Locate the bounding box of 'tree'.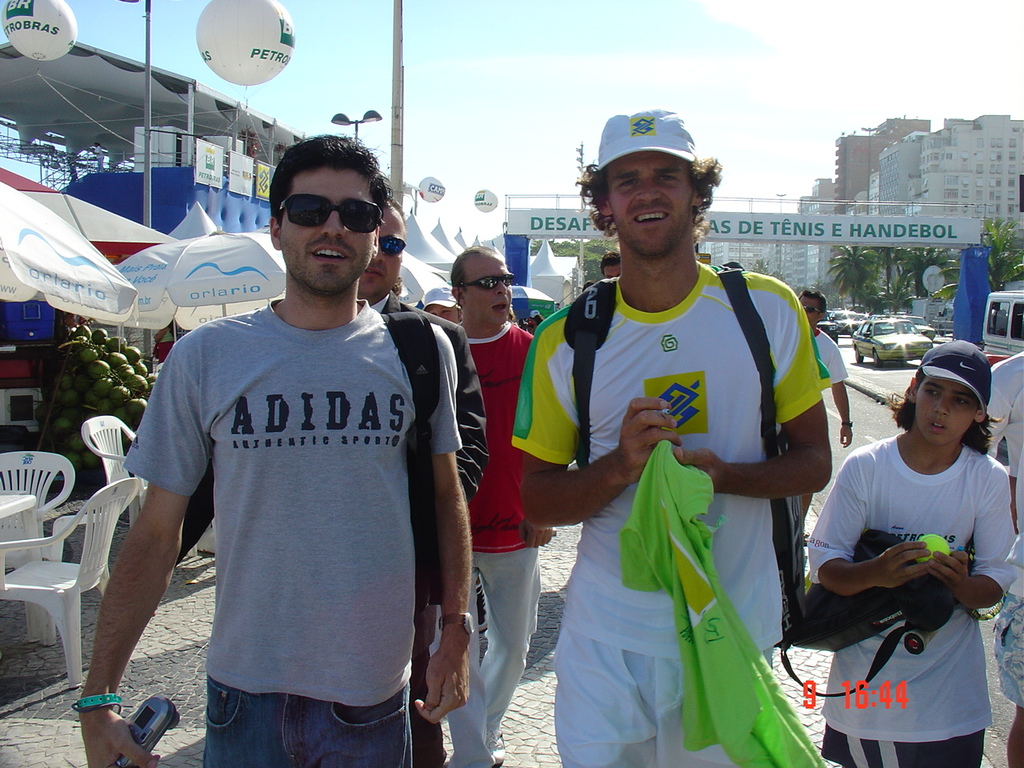
Bounding box: rect(825, 237, 874, 309).
